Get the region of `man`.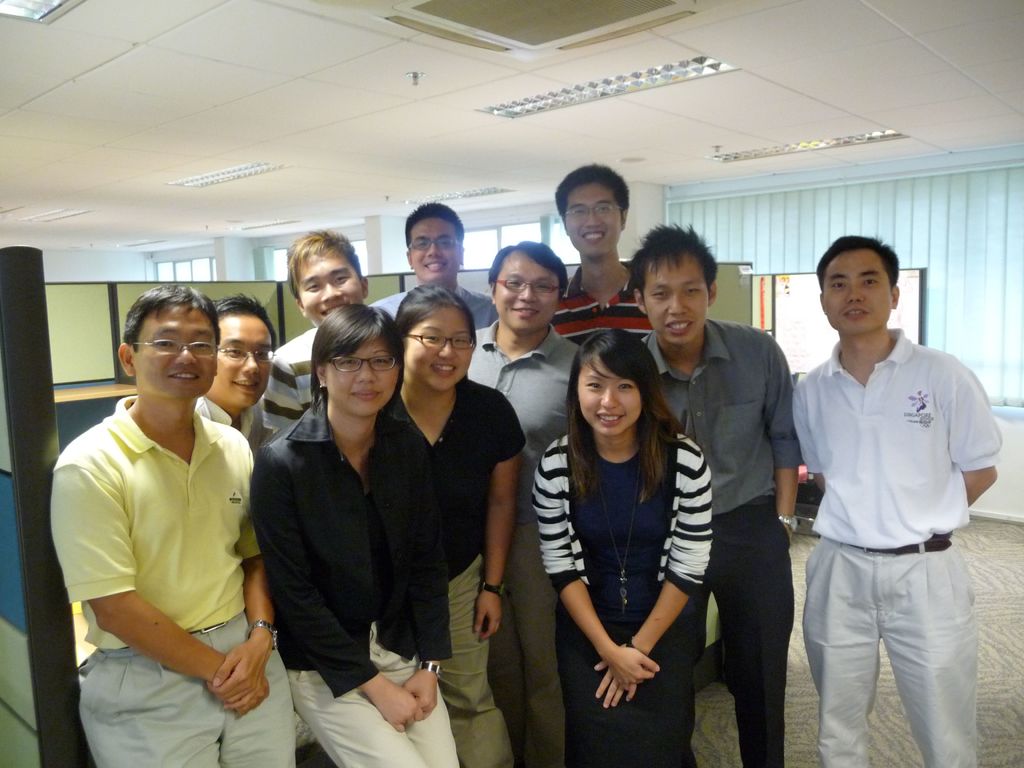
<region>551, 162, 650, 343</region>.
